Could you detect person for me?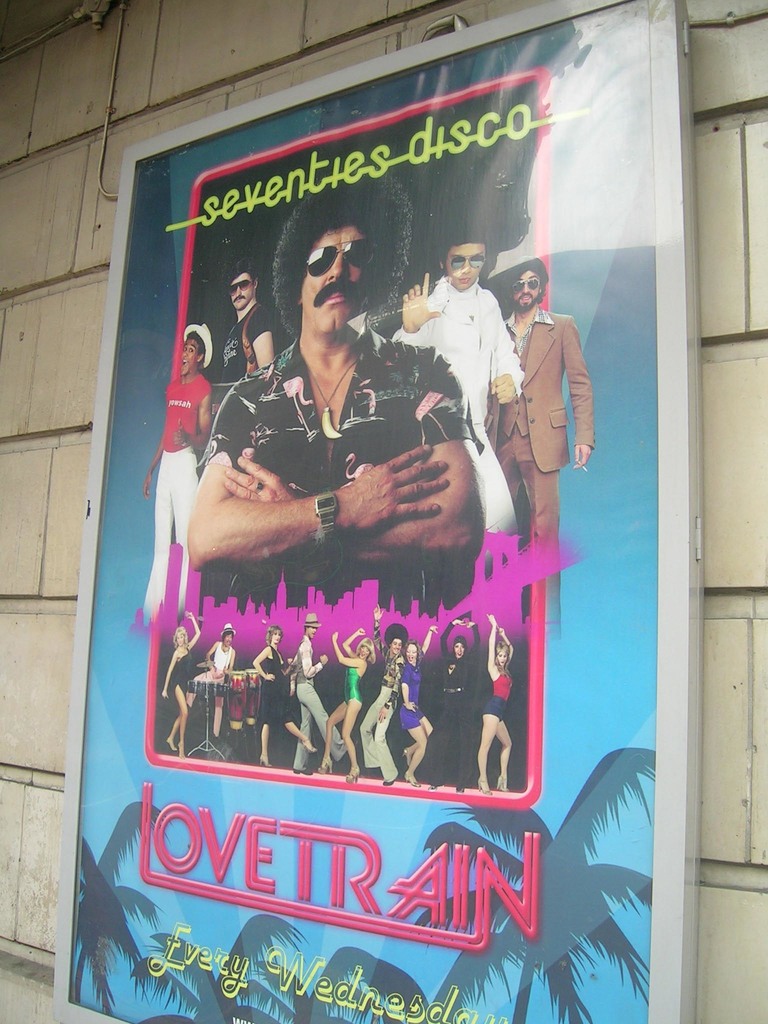
Detection result: <box>157,600,201,767</box>.
